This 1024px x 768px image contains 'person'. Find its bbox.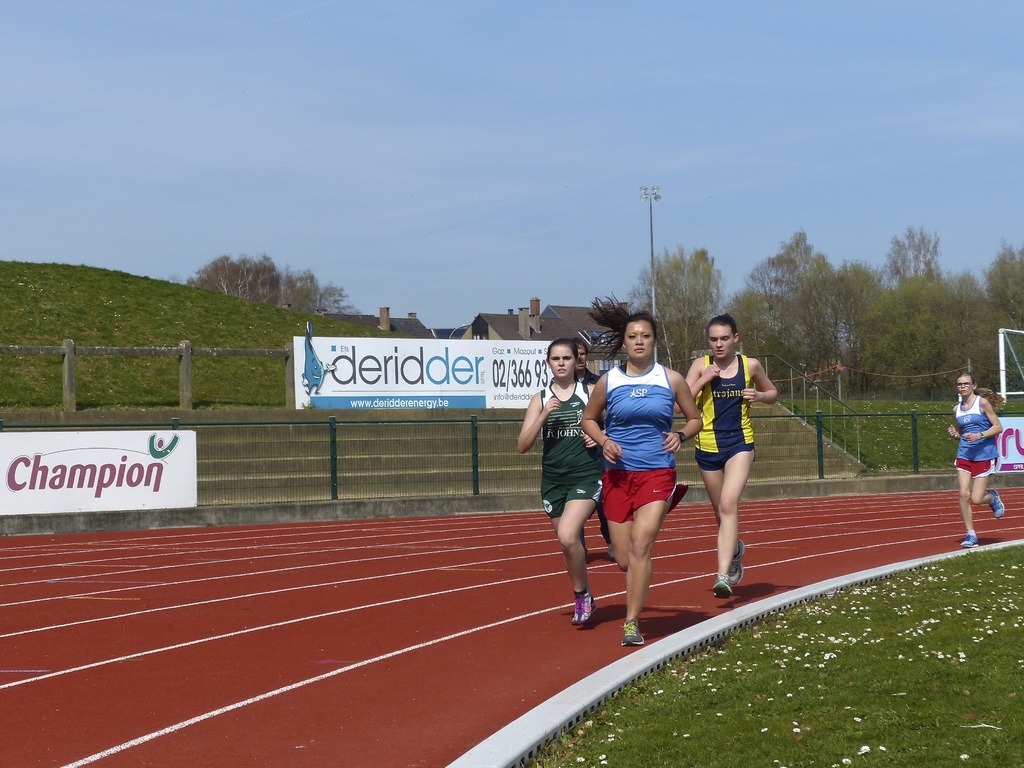
x1=584 y1=304 x2=709 y2=644.
